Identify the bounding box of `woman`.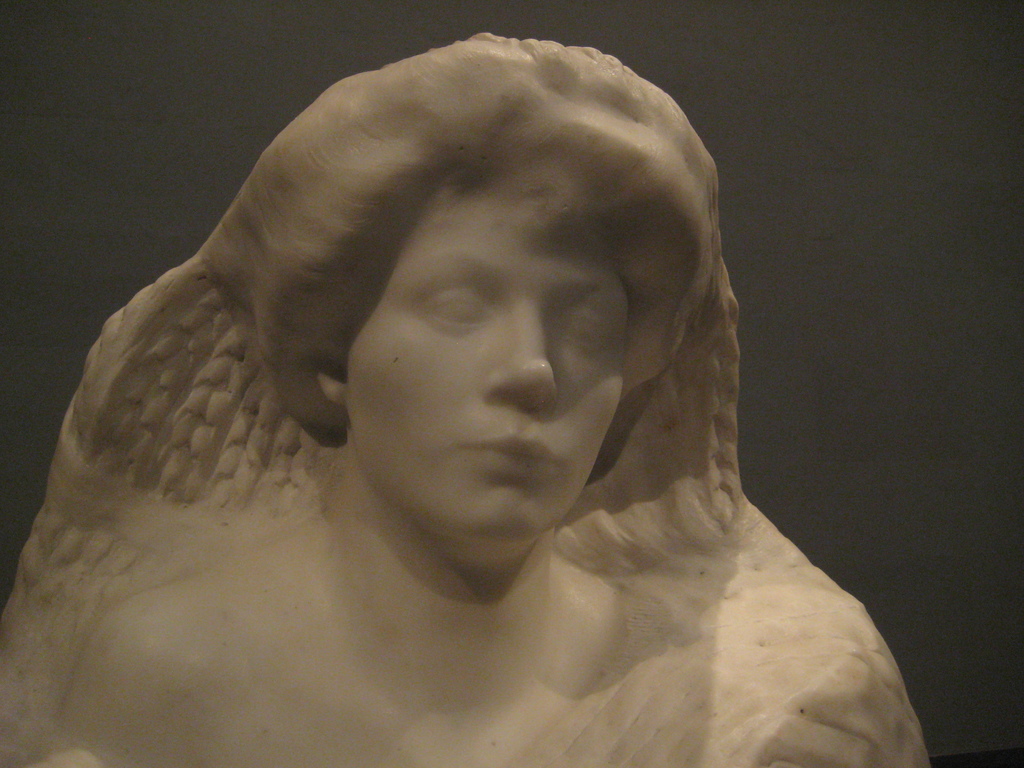
44, 0, 924, 753.
